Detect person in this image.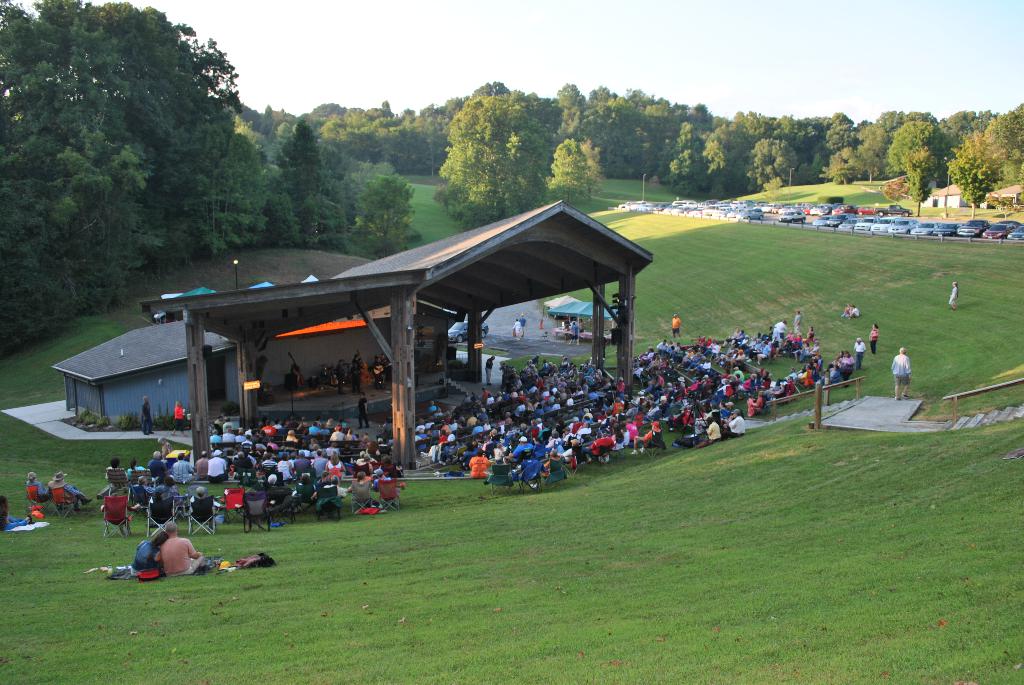
Detection: pyautogui.locateOnScreen(129, 528, 163, 578).
